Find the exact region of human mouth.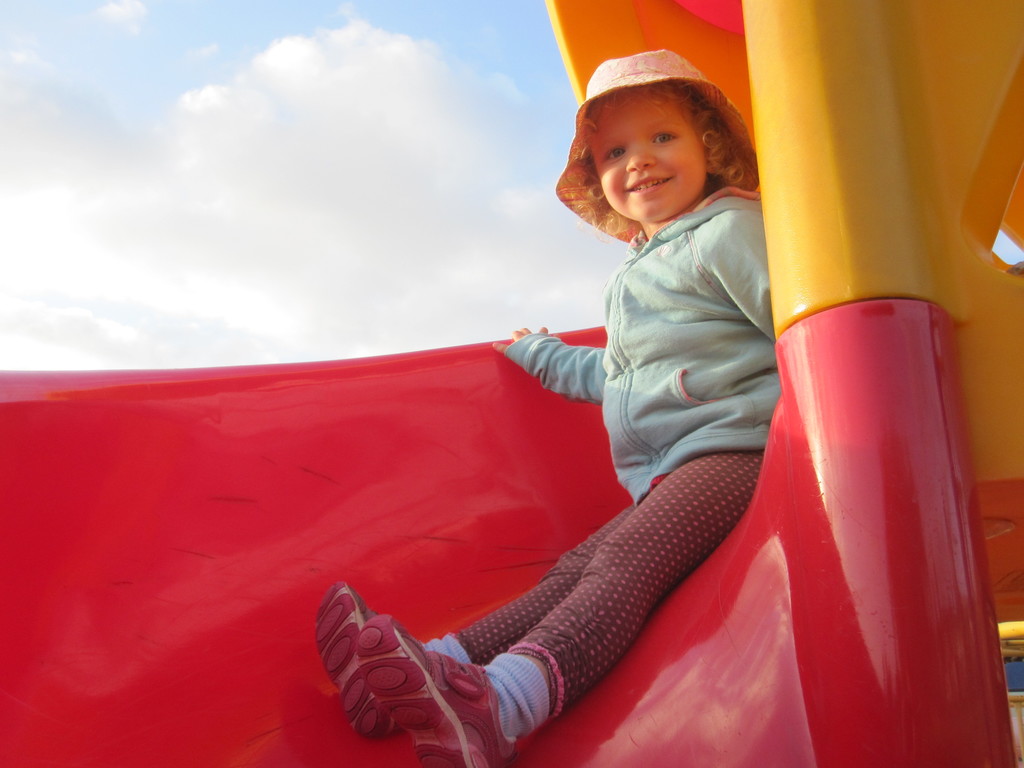
Exact region: (624, 175, 672, 195).
